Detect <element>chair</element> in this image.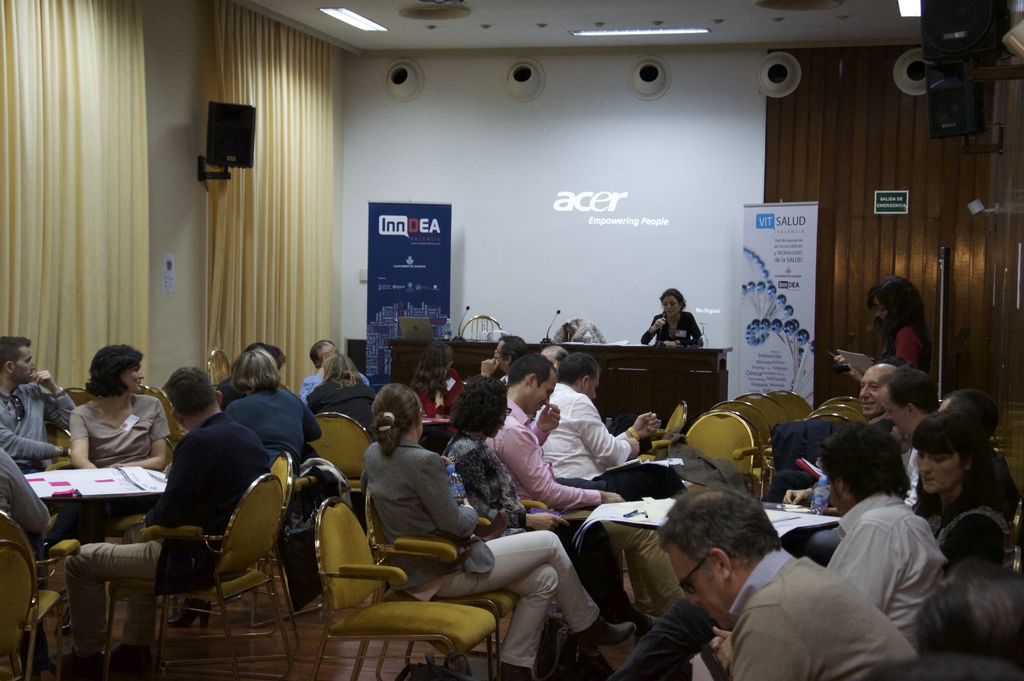
Detection: bbox=[742, 393, 792, 445].
